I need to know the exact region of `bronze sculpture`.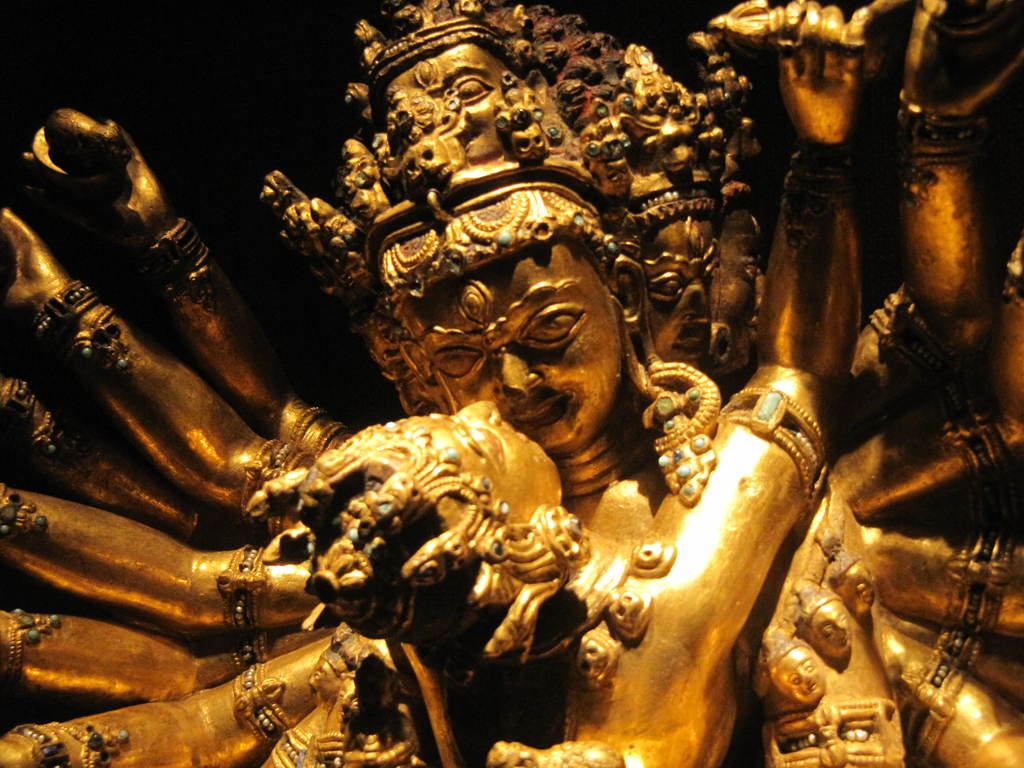
Region: box=[0, 0, 1023, 767].
